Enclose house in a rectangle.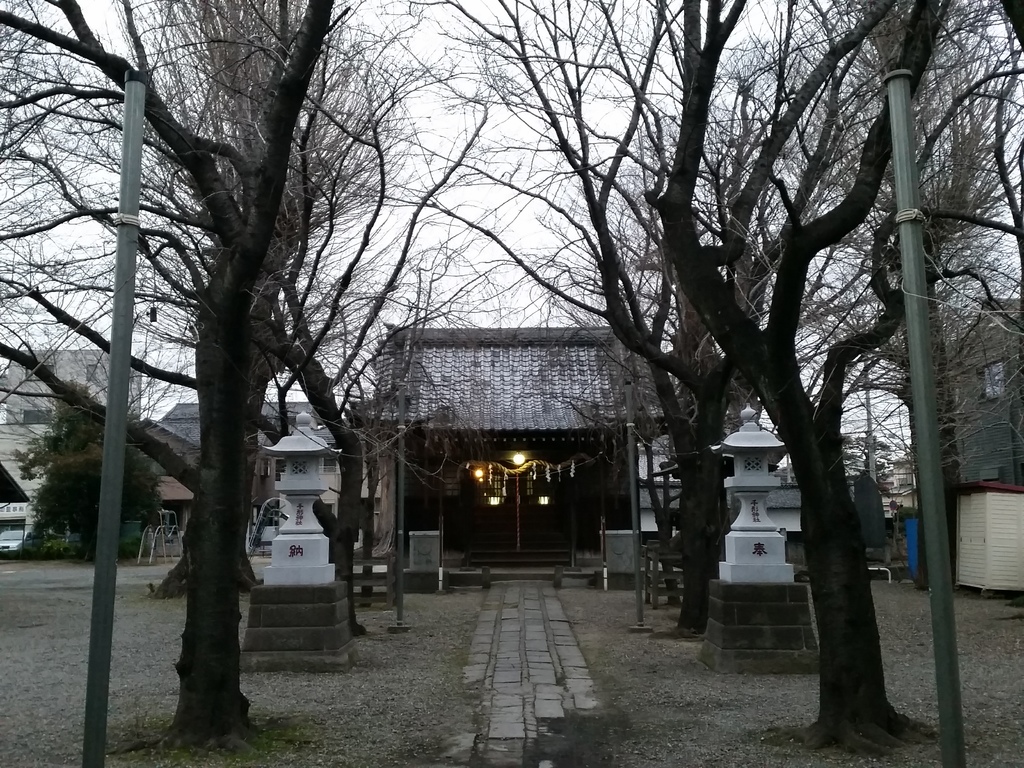
detection(138, 401, 348, 540).
